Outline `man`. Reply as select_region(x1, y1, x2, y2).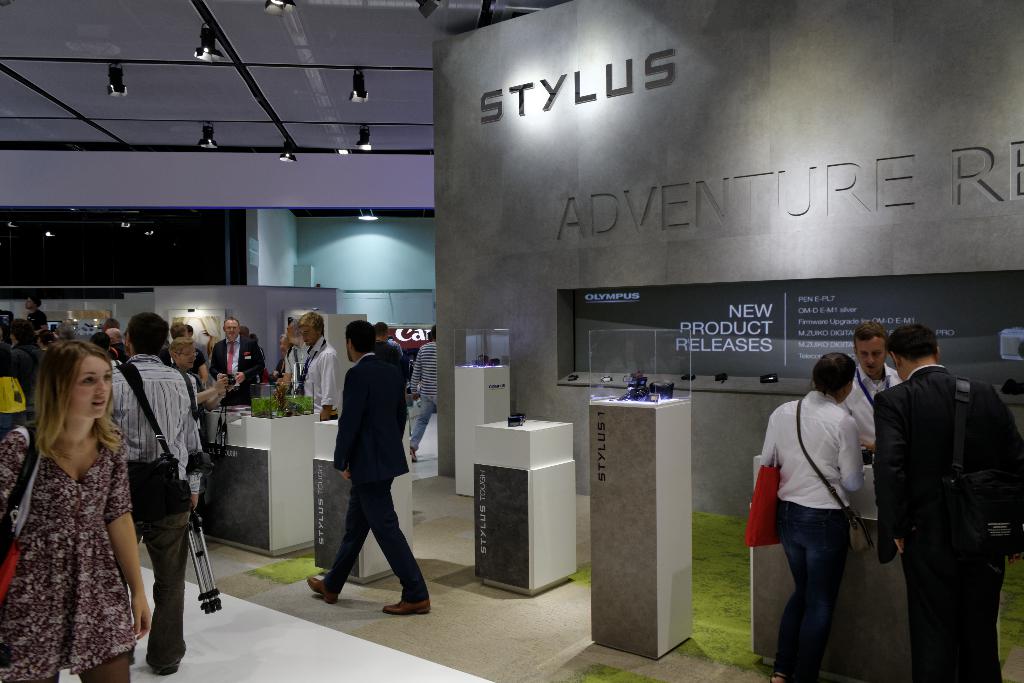
select_region(837, 320, 904, 466).
